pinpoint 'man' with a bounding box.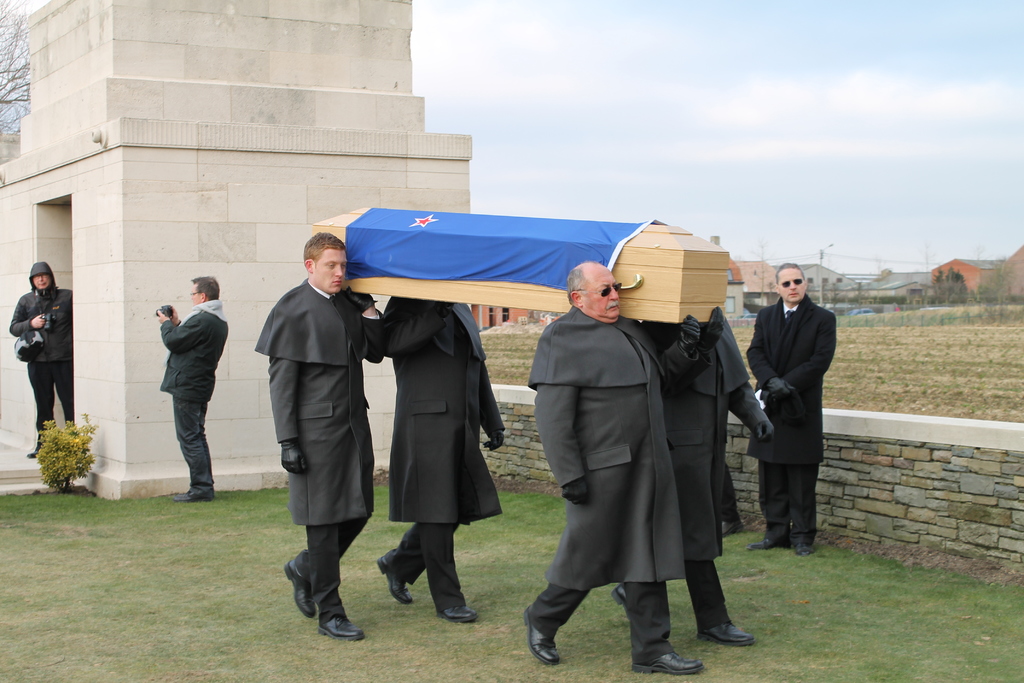
(x1=608, y1=308, x2=772, y2=653).
